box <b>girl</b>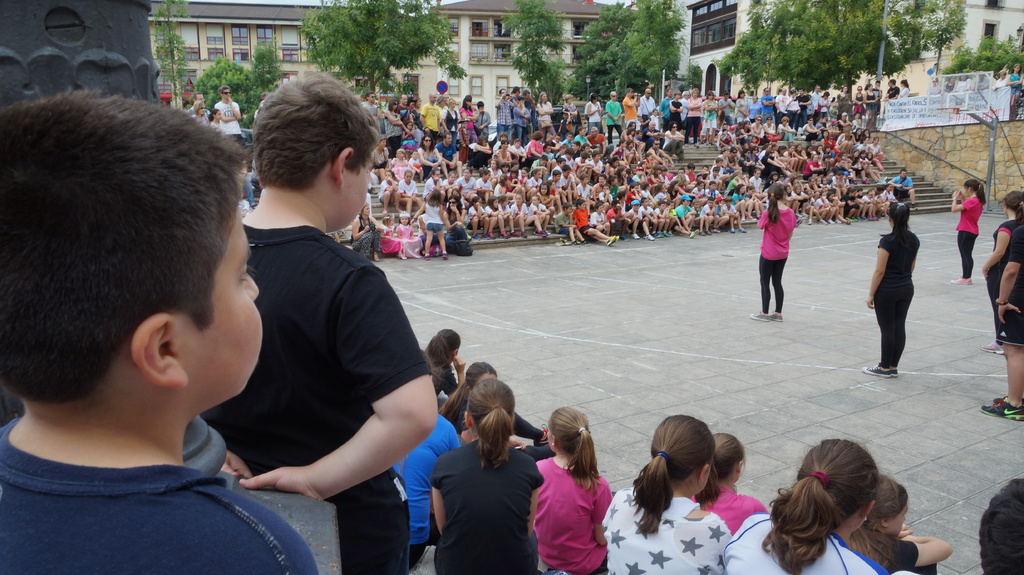
<bbox>600, 412, 724, 574</bbox>
